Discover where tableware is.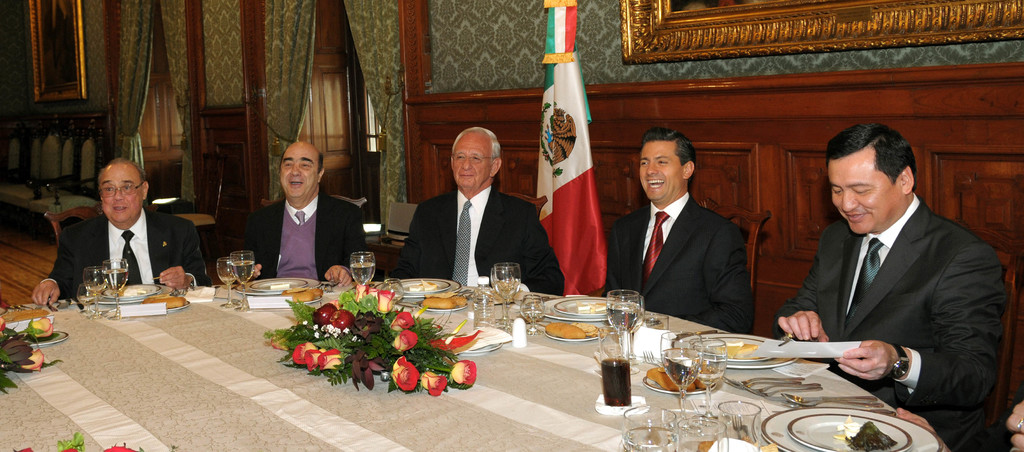
Discovered at [left=493, top=262, right=522, bottom=332].
